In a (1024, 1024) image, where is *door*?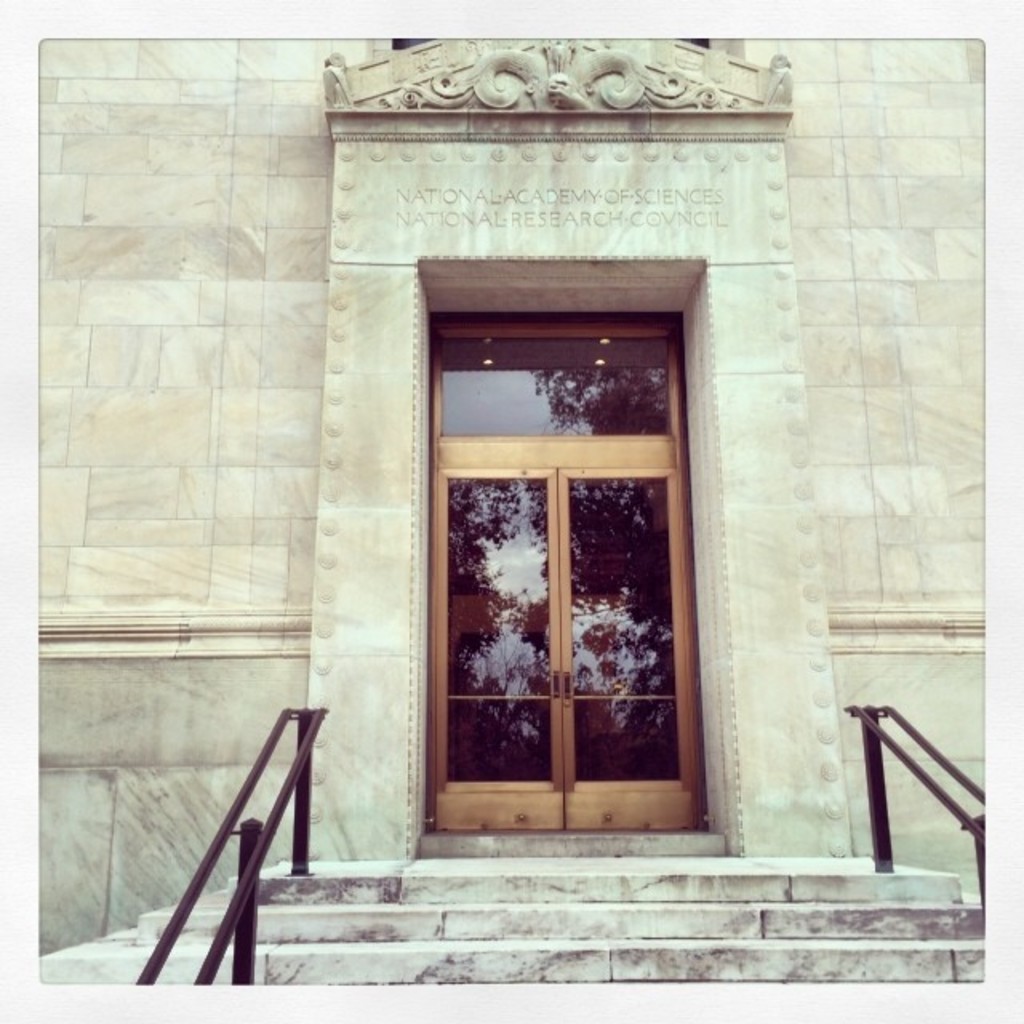
crop(421, 296, 706, 834).
